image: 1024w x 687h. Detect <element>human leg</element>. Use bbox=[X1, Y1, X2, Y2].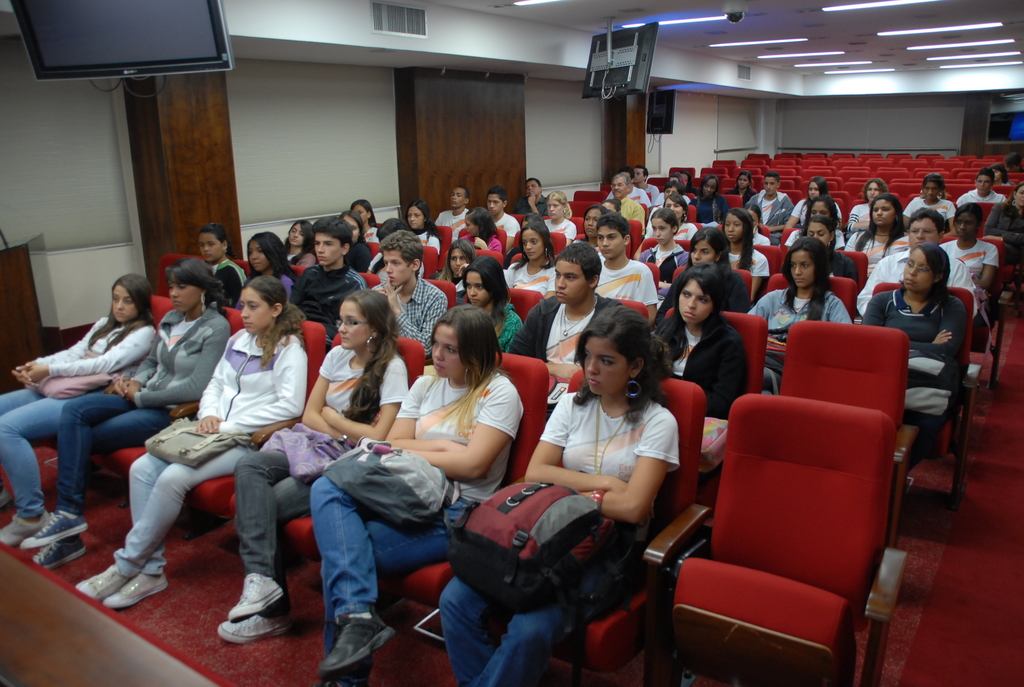
bbox=[76, 449, 257, 603].
